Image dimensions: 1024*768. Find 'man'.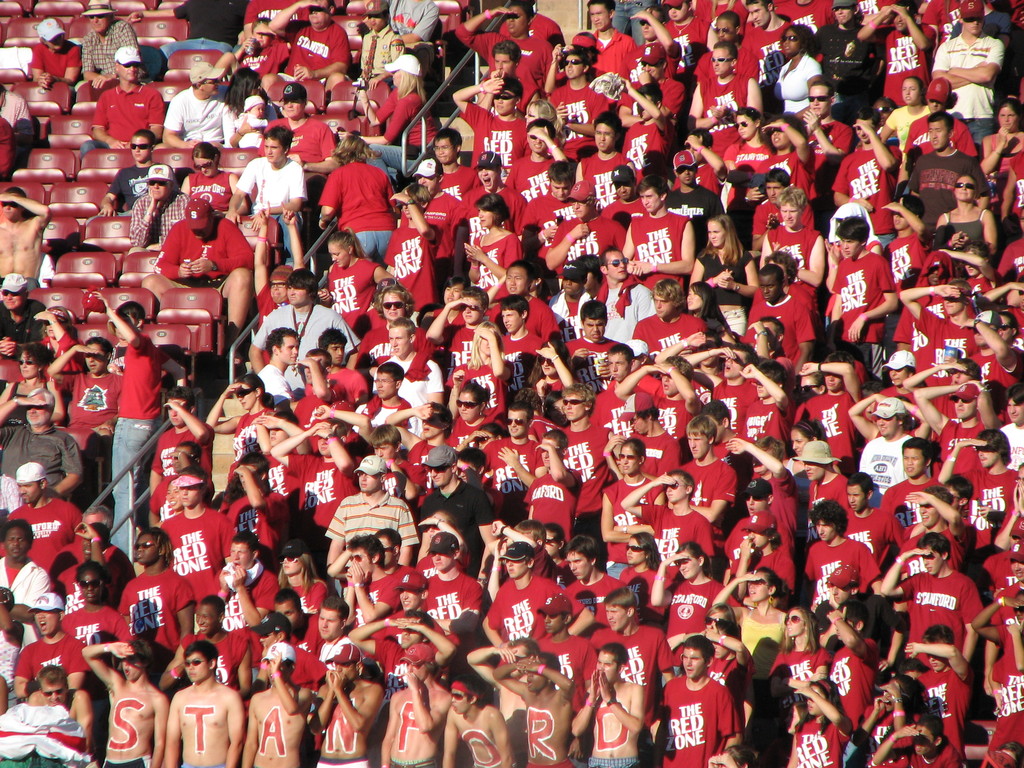
[left=378, top=642, right=452, bottom=767].
